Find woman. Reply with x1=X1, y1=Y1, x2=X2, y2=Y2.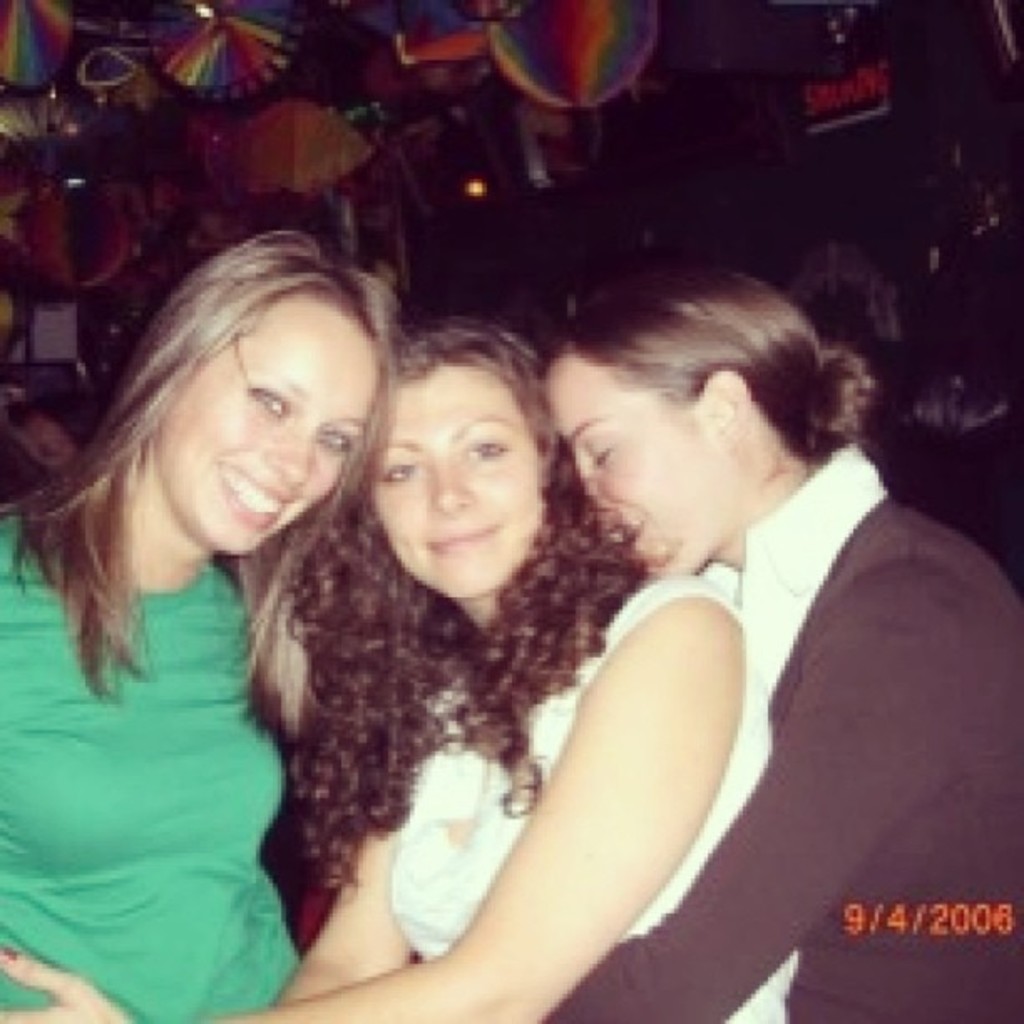
x1=0, y1=228, x2=400, y2=1022.
